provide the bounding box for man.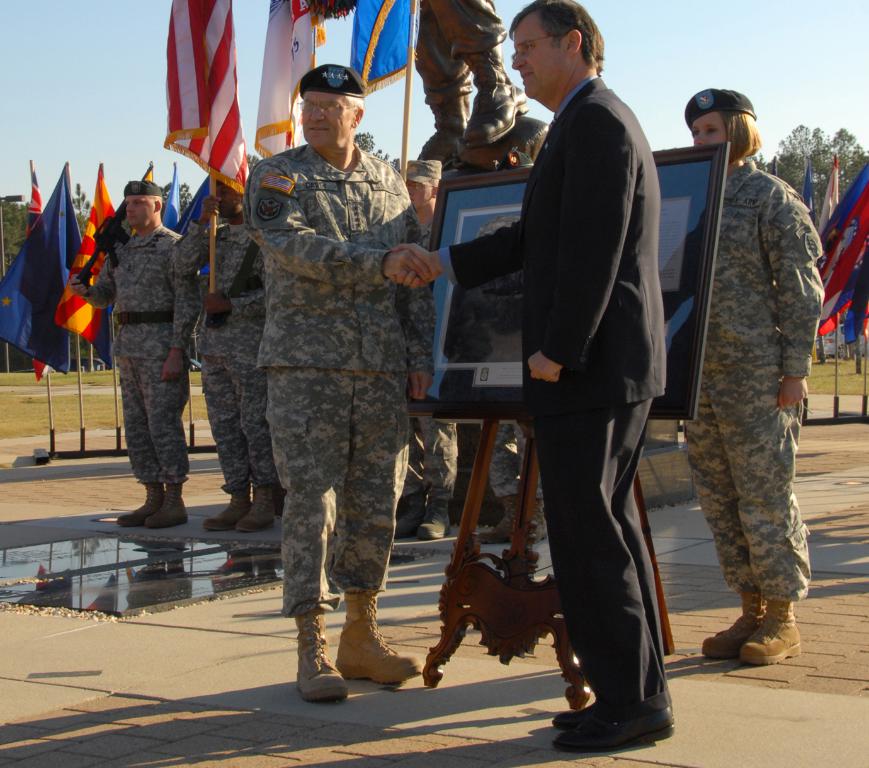
left=172, top=172, right=268, bottom=533.
